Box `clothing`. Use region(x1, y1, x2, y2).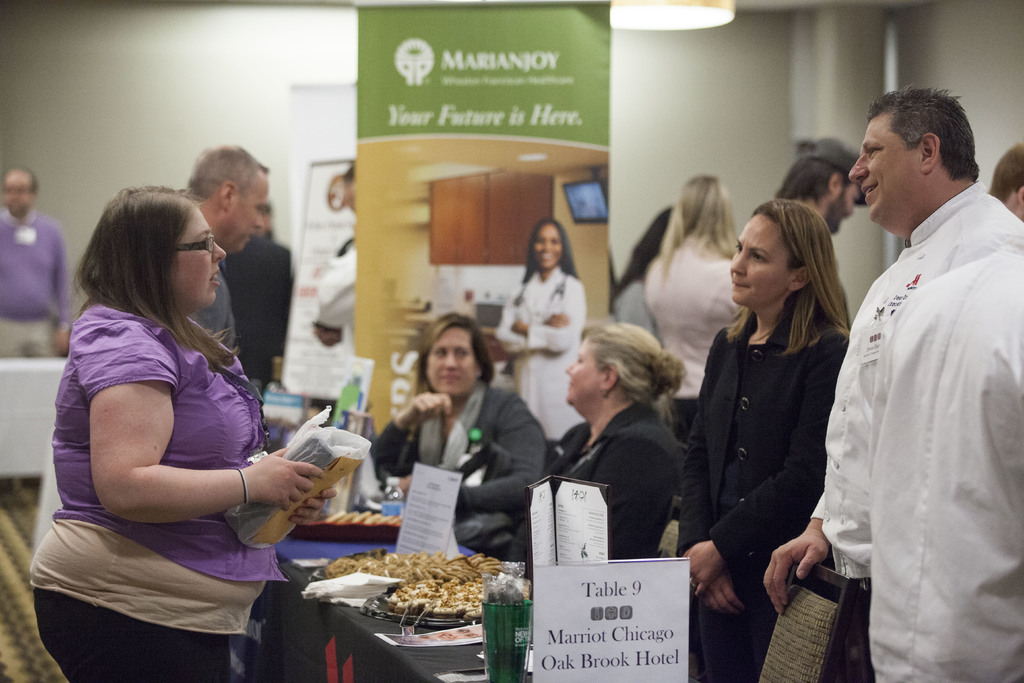
region(228, 234, 291, 400).
